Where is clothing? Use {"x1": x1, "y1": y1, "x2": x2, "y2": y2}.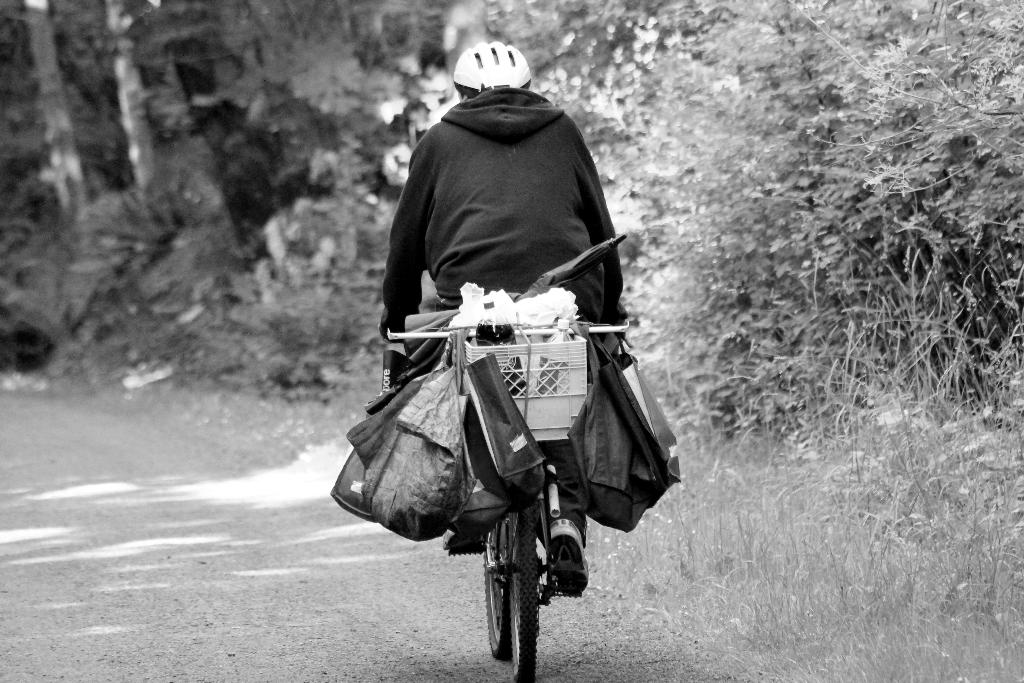
{"x1": 353, "y1": 40, "x2": 645, "y2": 557}.
